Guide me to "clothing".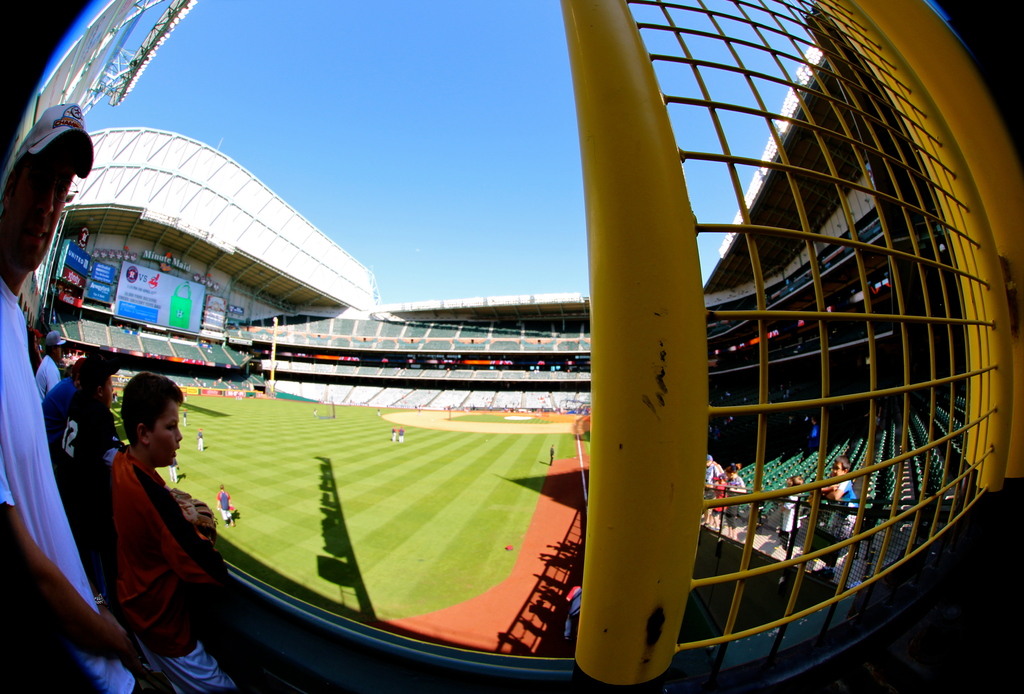
Guidance: {"x1": 168, "y1": 456, "x2": 179, "y2": 480}.
